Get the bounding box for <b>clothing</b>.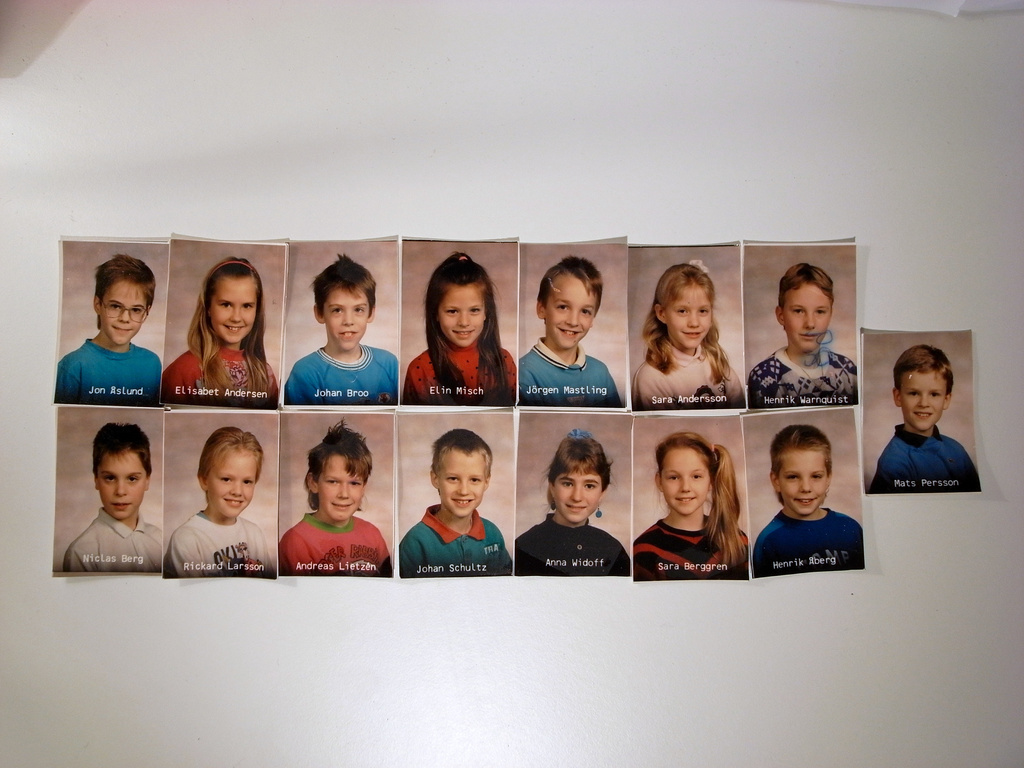
x1=744, y1=342, x2=858, y2=410.
